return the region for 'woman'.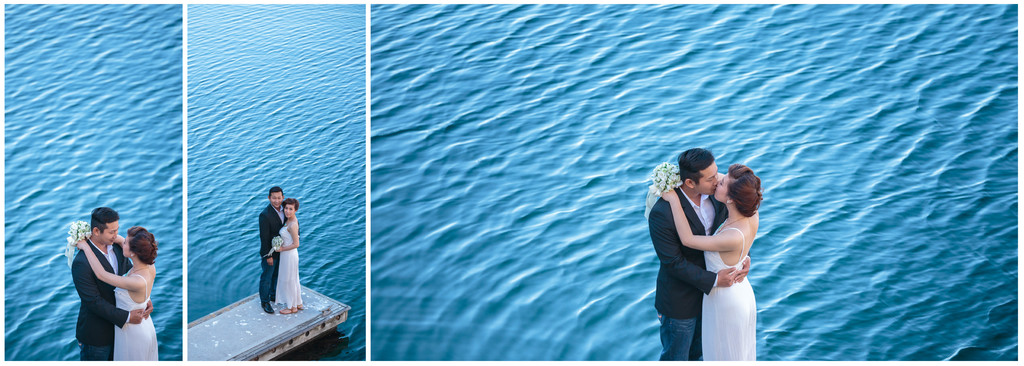
{"x1": 269, "y1": 199, "x2": 303, "y2": 312}.
